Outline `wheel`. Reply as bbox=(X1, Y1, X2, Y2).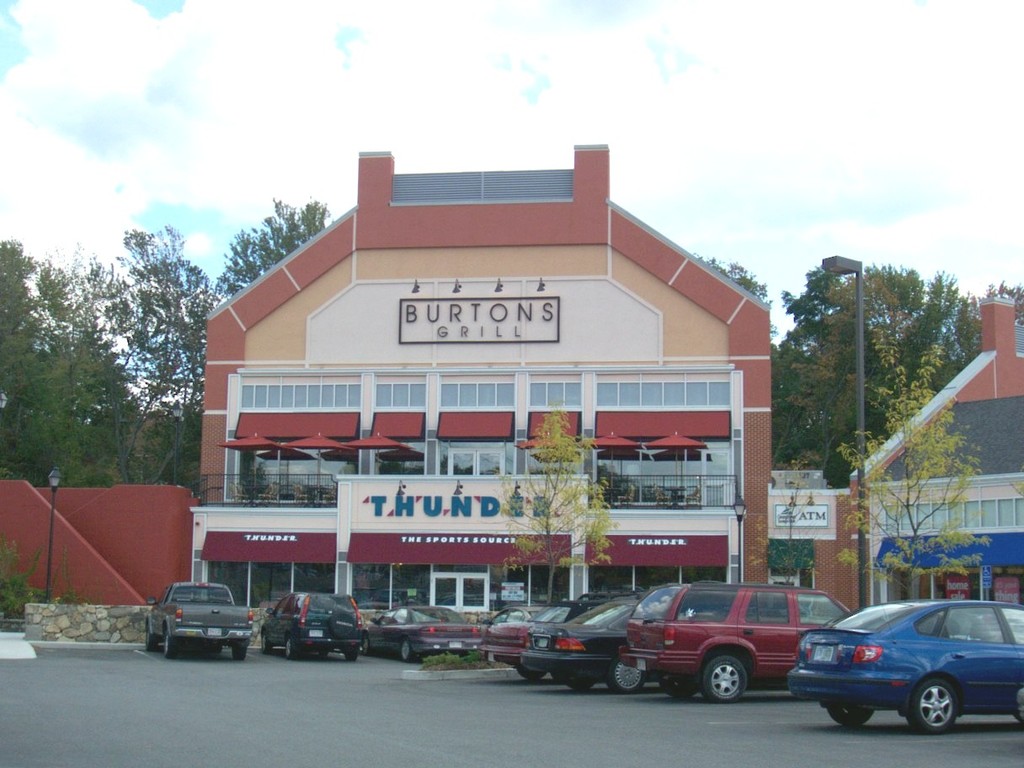
bbox=(692, 646, 748, 705).
